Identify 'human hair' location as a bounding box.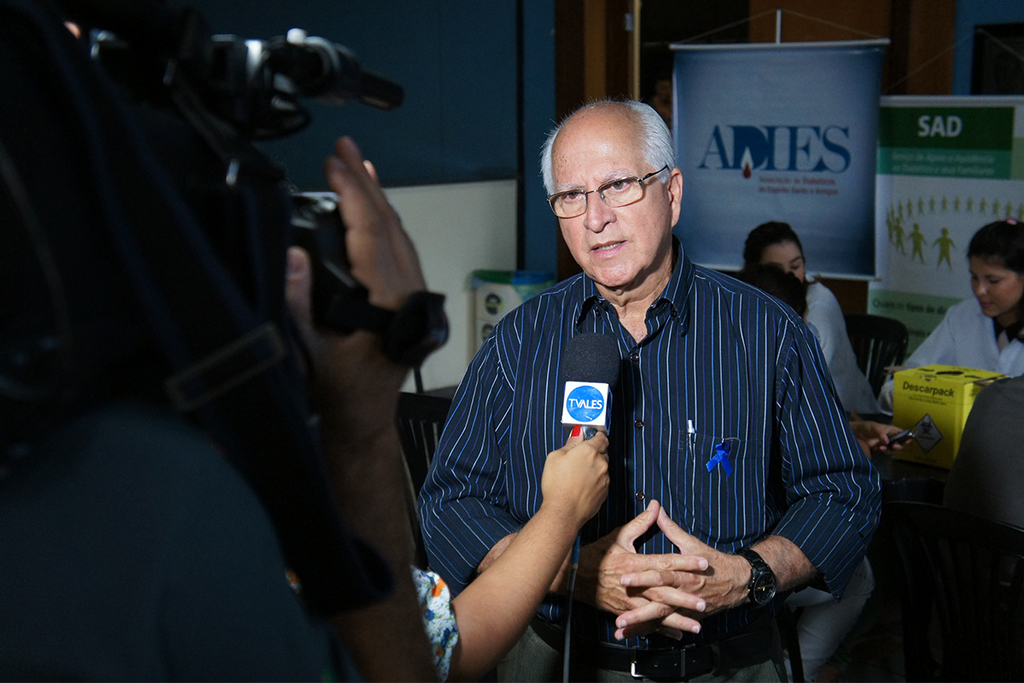
<region>737, 262, 811, 325</region>.
